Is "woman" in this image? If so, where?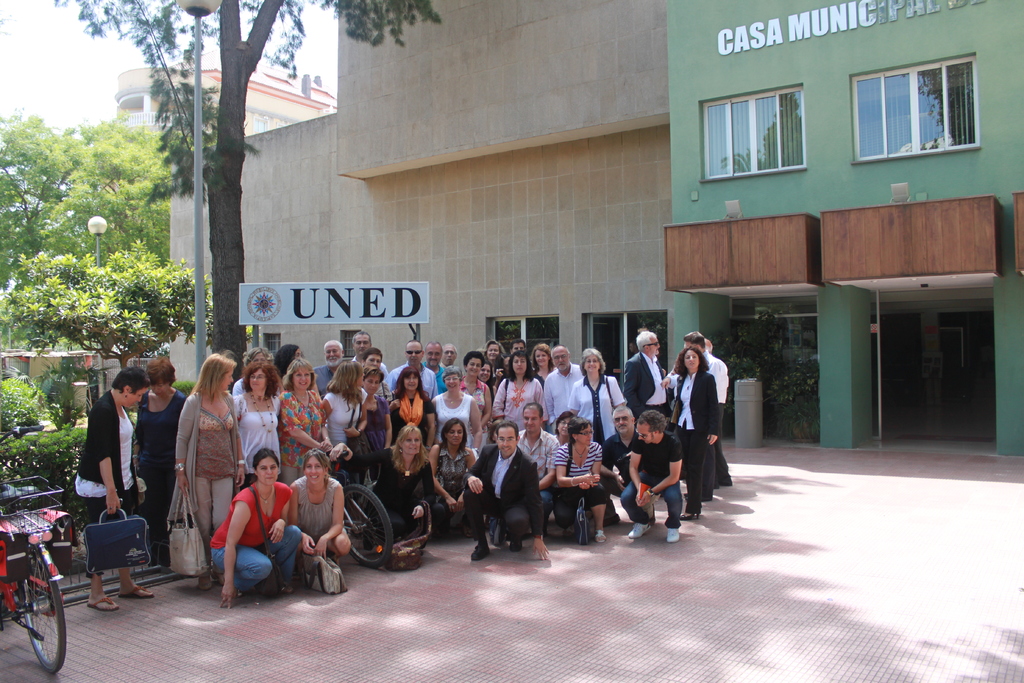
Yes, at 247/355/293/475.
